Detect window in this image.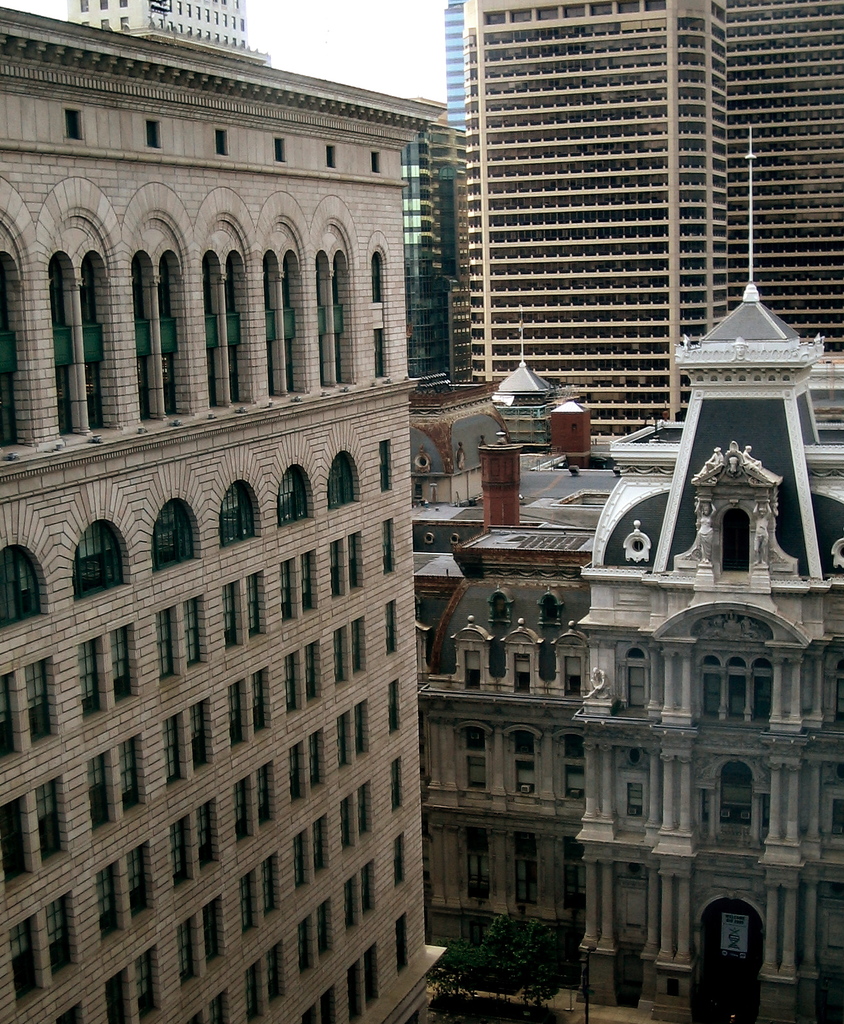
Detection: box=[174, 916, 204, 983].
